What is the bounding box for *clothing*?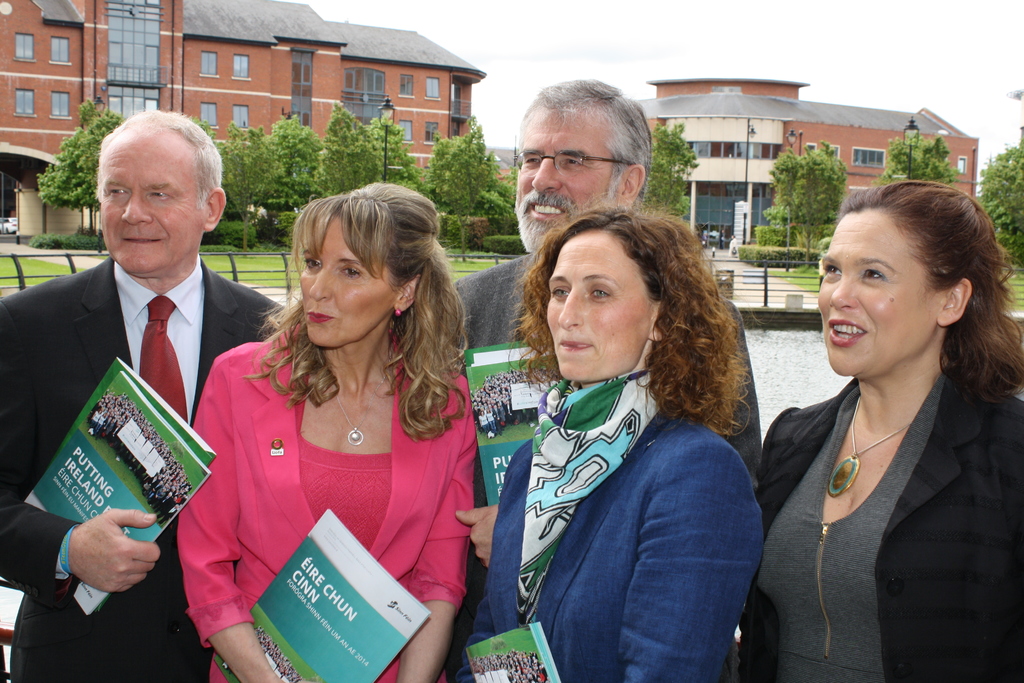
bbox=(487, 372, 764, 682).
